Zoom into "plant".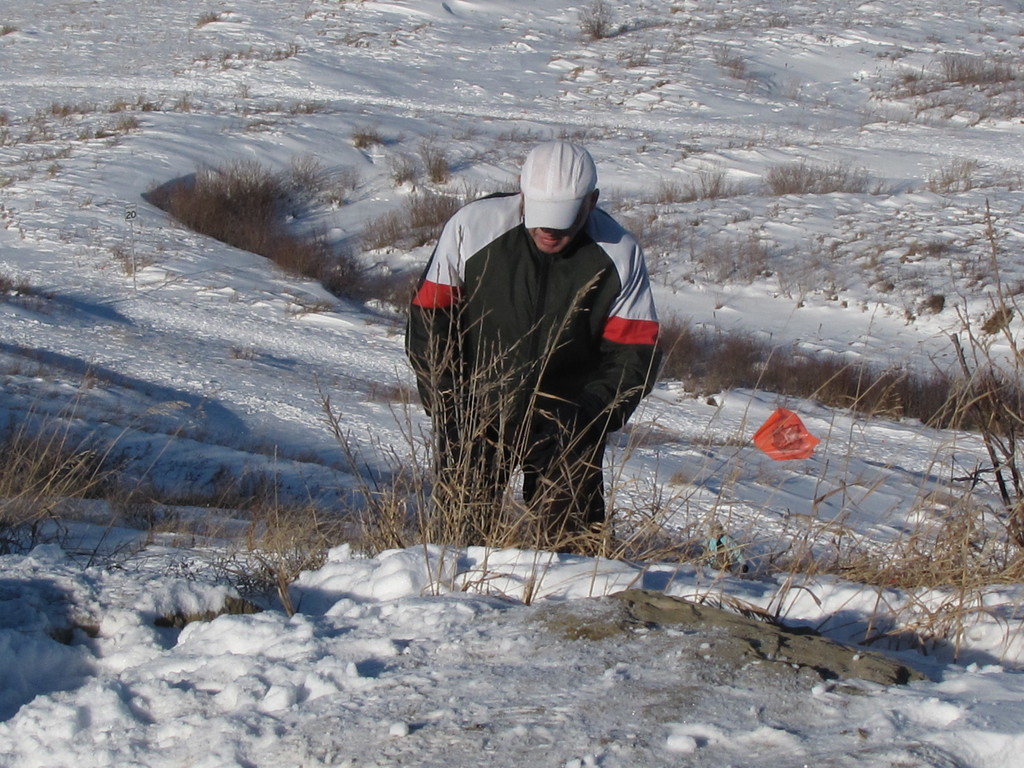
Zoom target: {"x1": 354, "y1": 124, "x2": 385, "y2": 147}.
